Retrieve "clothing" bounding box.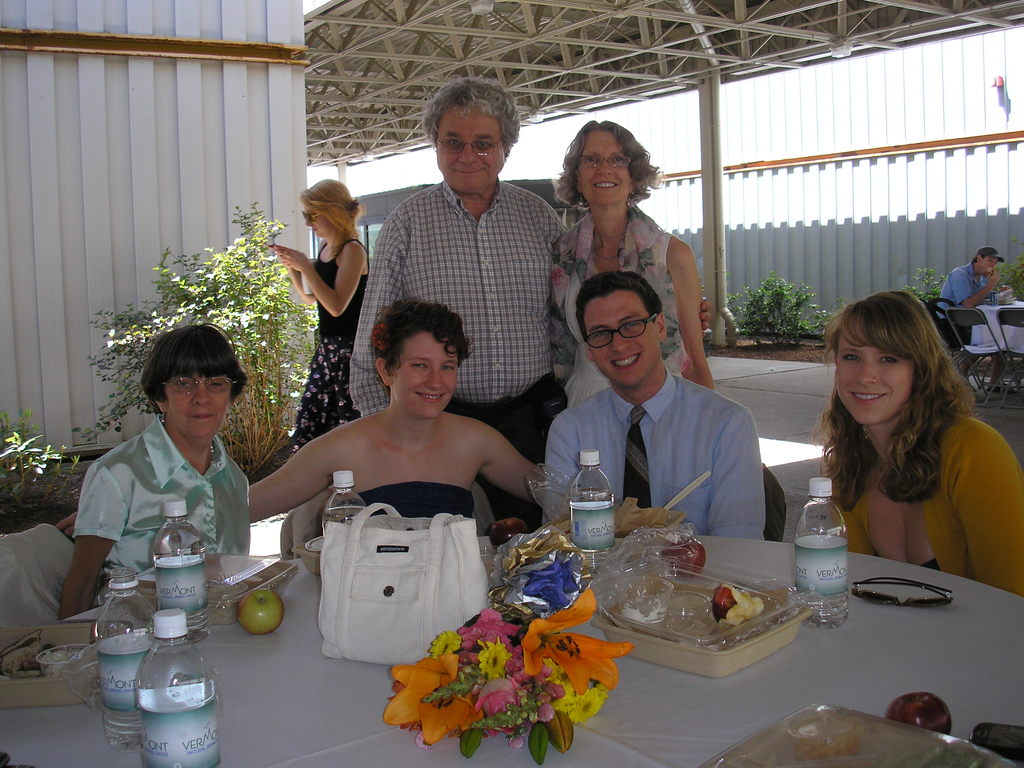
Bounding box: (827, 413, 1023, 600).
